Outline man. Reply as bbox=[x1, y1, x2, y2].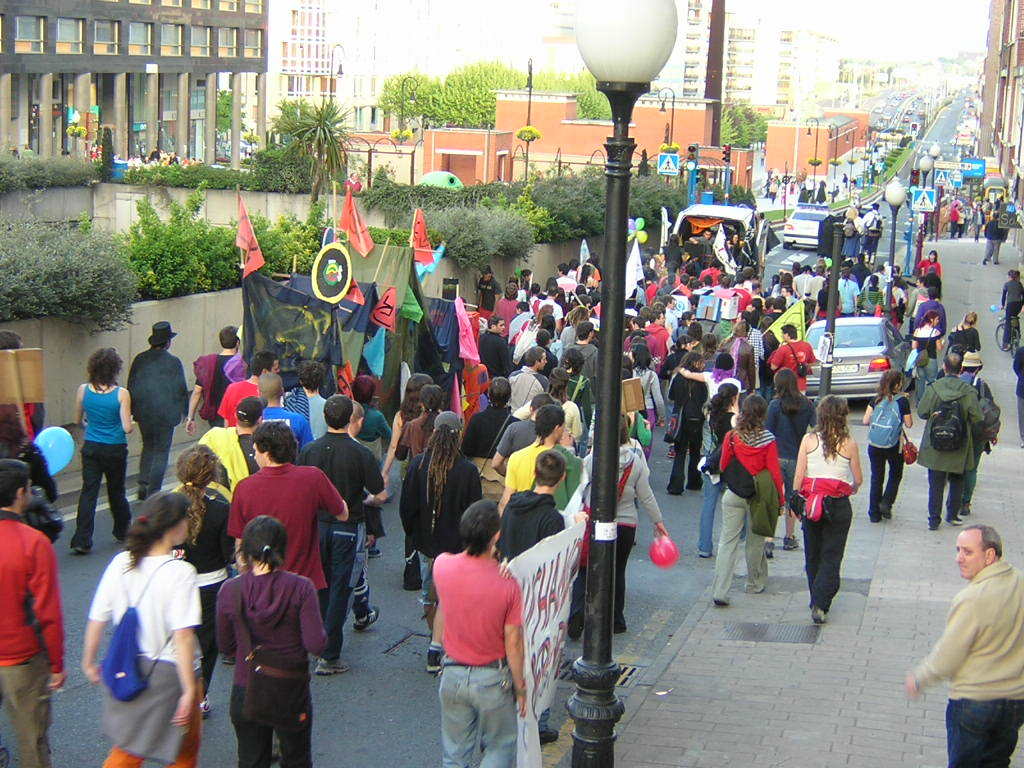
bbox=[924, 268, 942, 299].
